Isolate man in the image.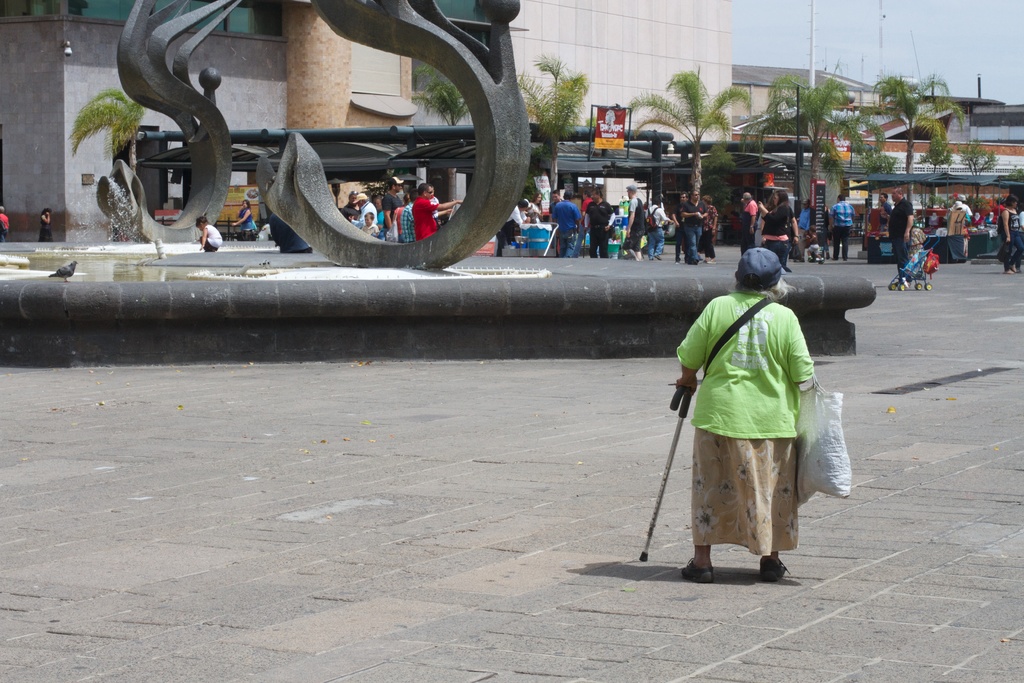
Isolated region: 380, 174, 402, 229.
